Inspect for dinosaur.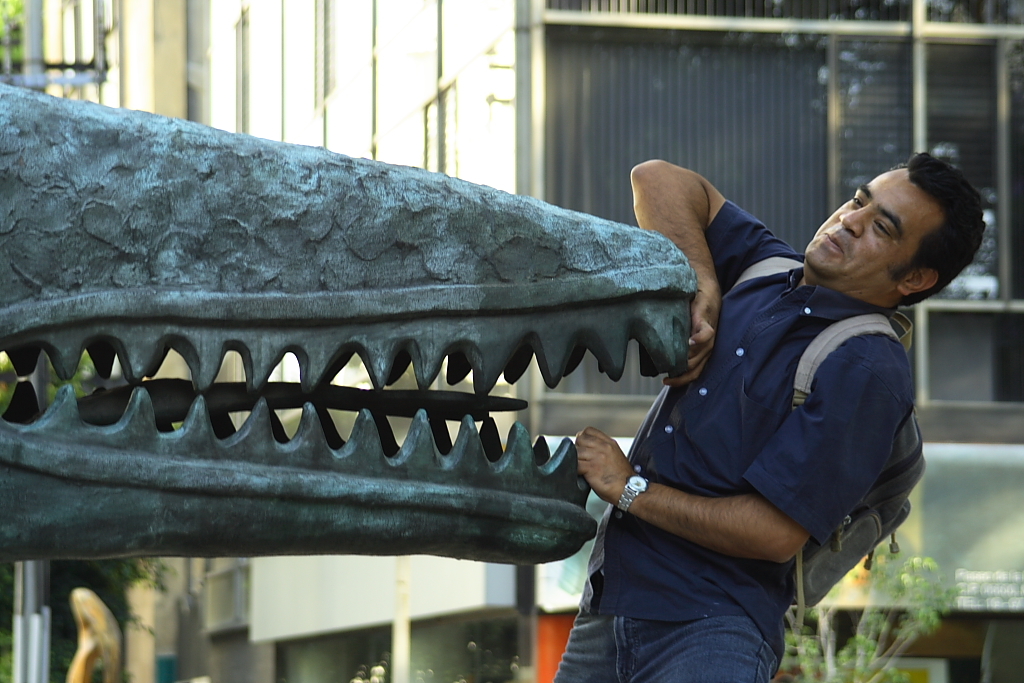
Inspection: (0,73,704,586).
